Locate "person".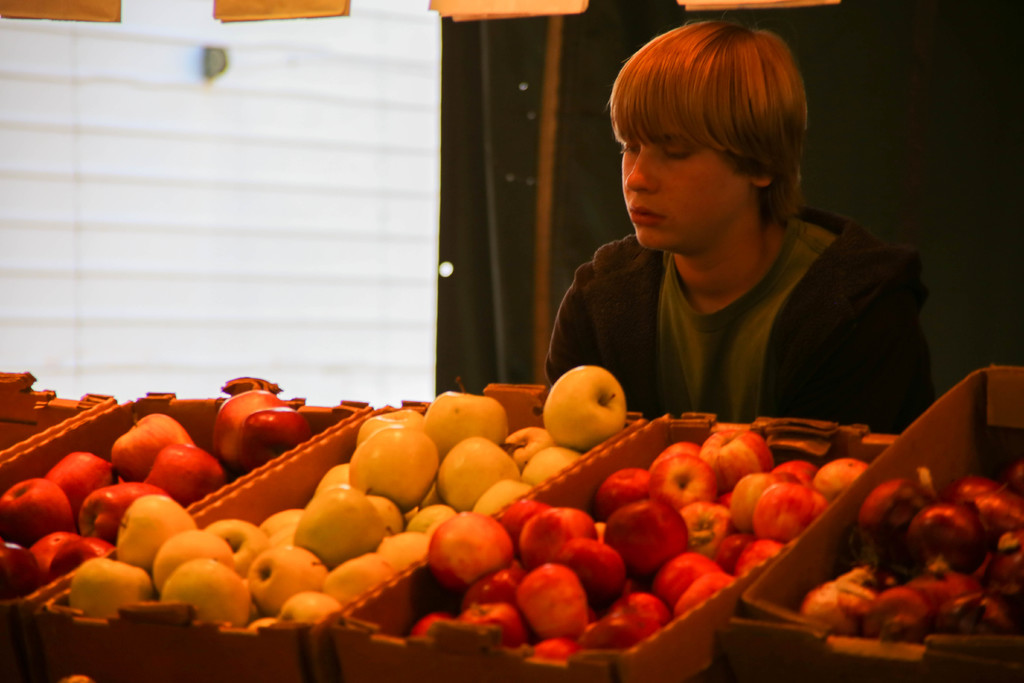
Bounding box: (550,15,950,438).
